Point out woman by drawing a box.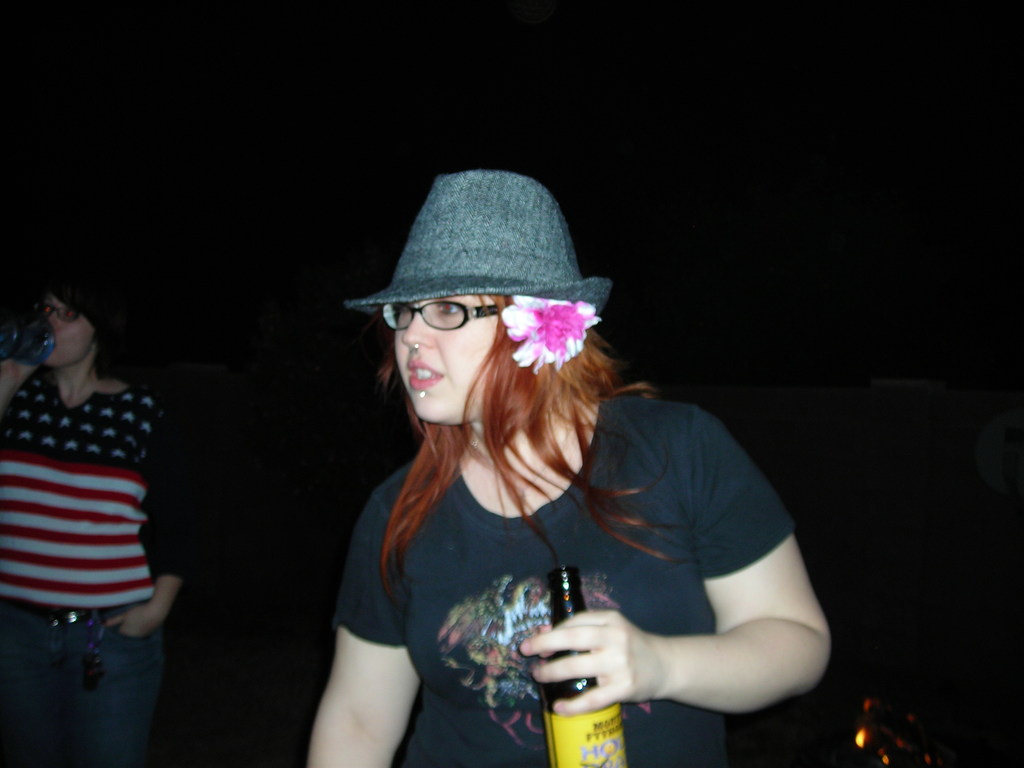
[left=0, top=263, right=193, bottom=767].
